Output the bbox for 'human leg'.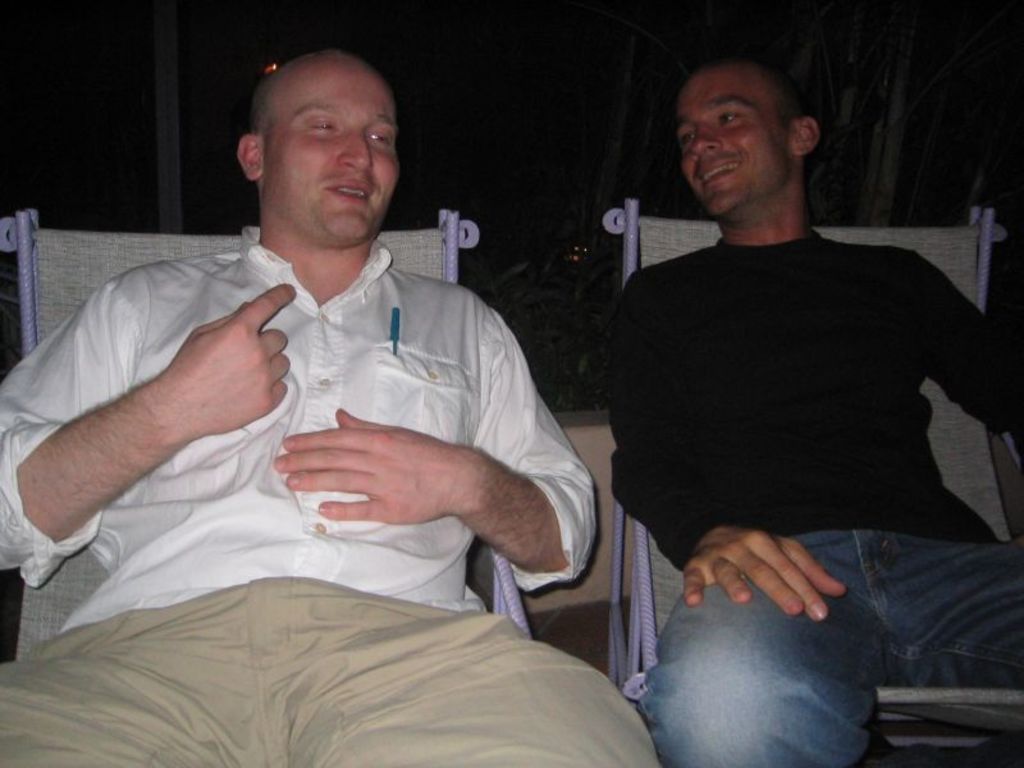
(left=1, top=611, right=289, bottom=767).
